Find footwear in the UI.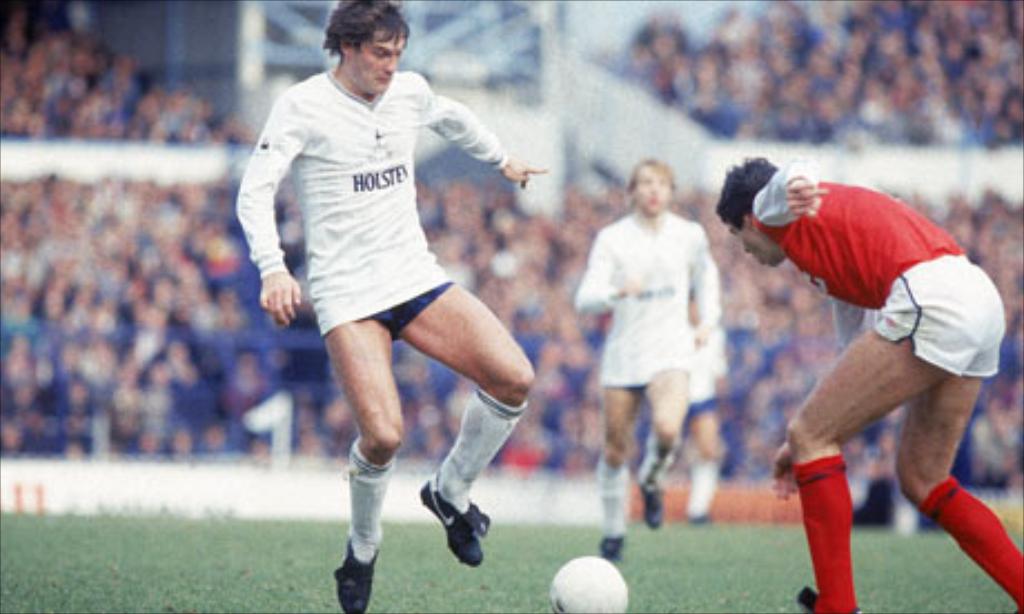
UI element at (334,536,383,612).
